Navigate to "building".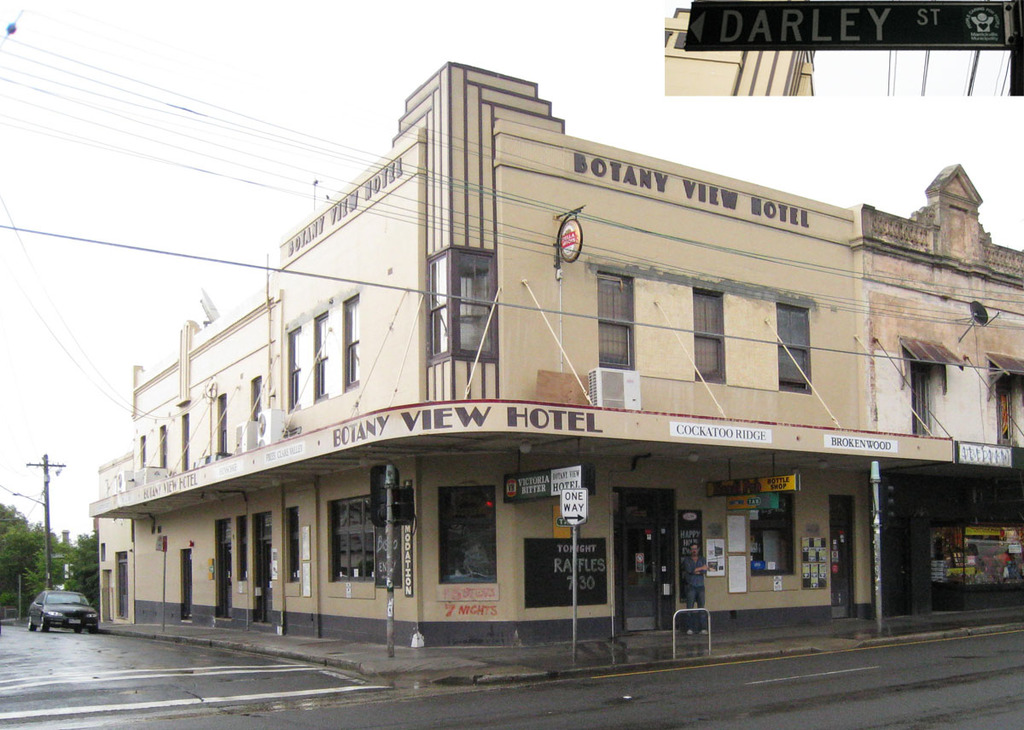
Navigation target: <box>84,55,1023,634</box>.
